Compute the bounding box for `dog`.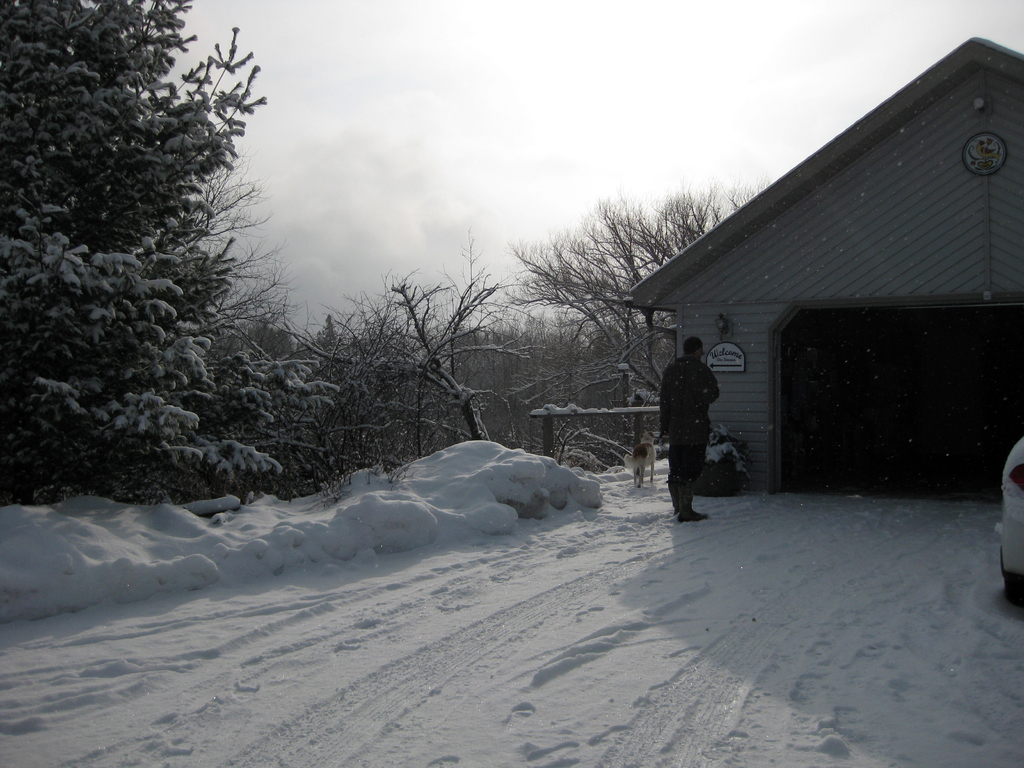
detection(625, 430, 657, 491).
